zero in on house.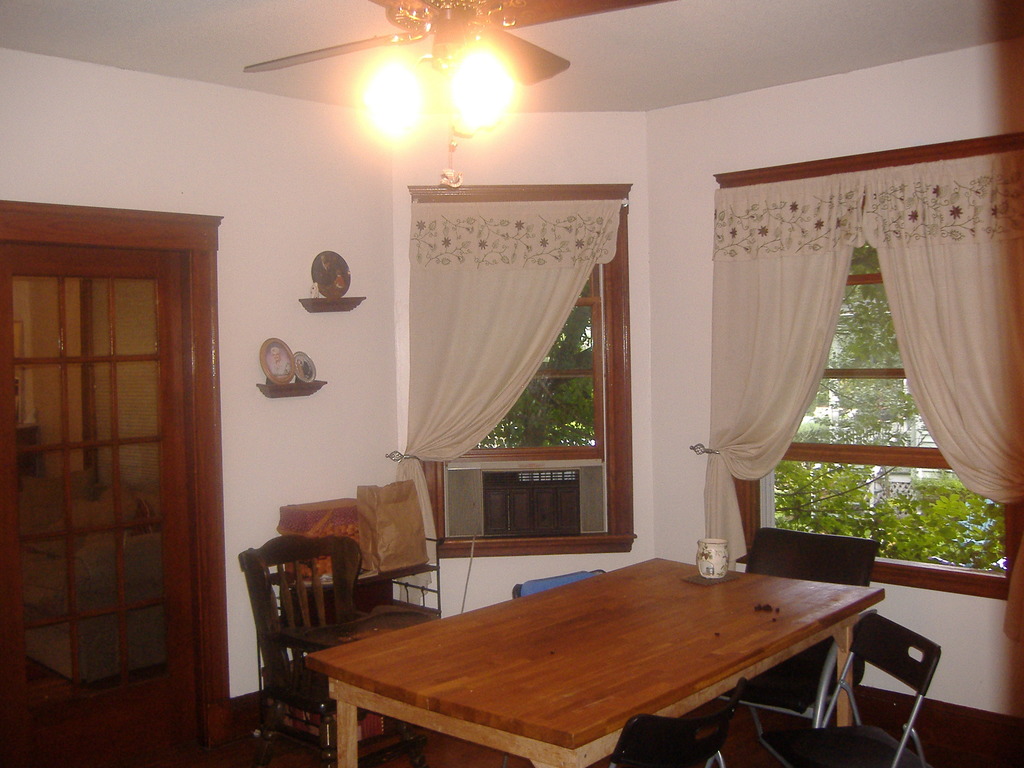
Zeroed in: [left=5, top=0, right=1023, bottom=764].
